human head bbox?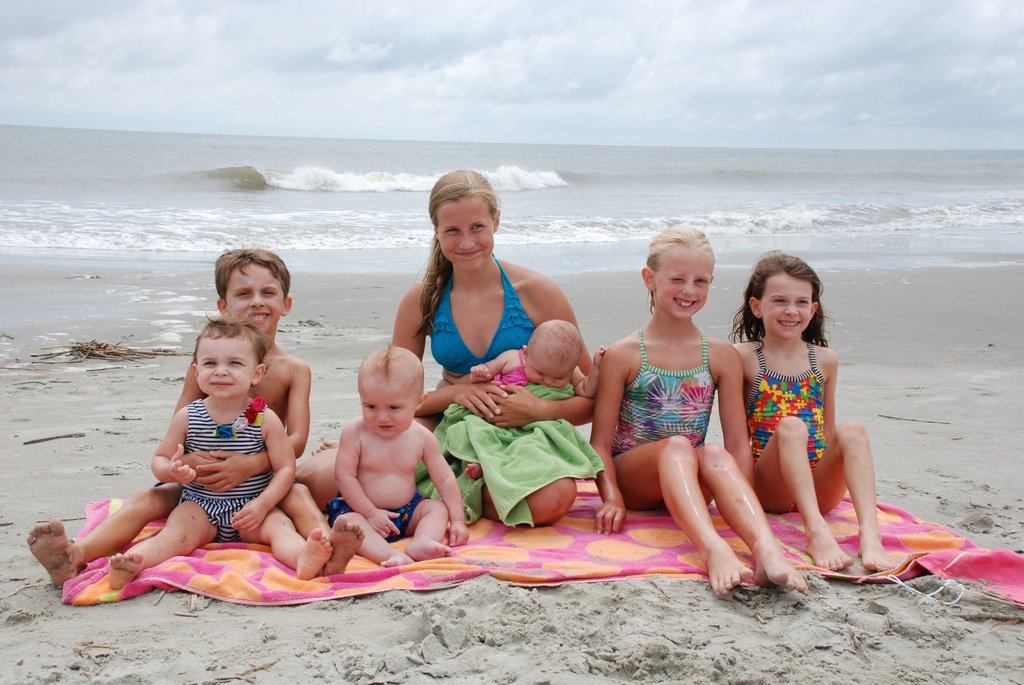
<region>355, 345, 426, 439</region>
